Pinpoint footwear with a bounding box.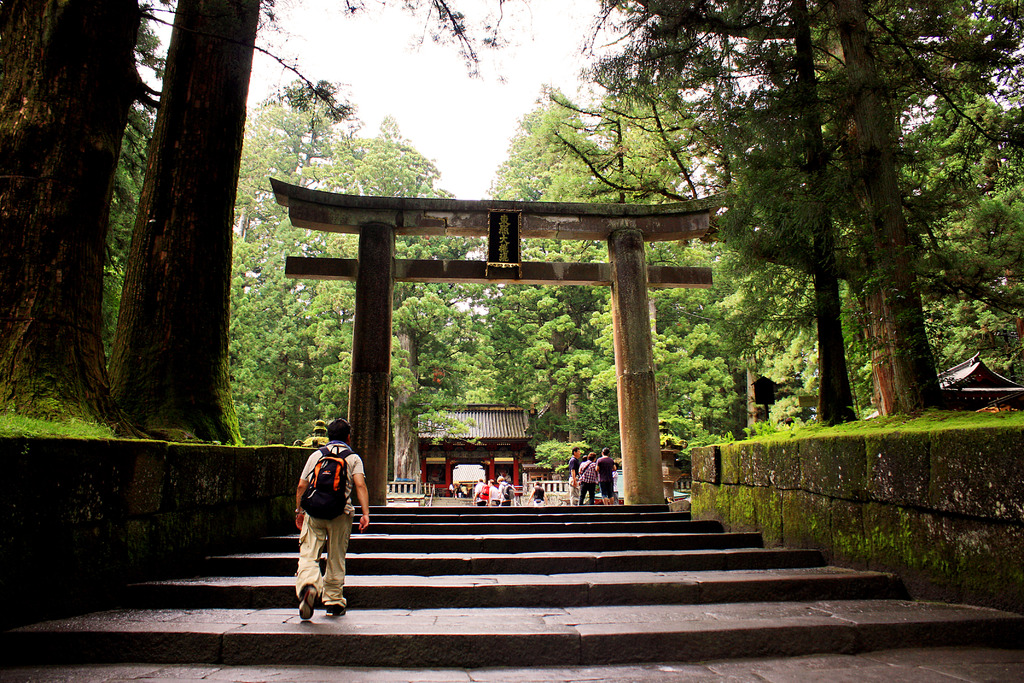
<box>326,603,349,619</box>.
